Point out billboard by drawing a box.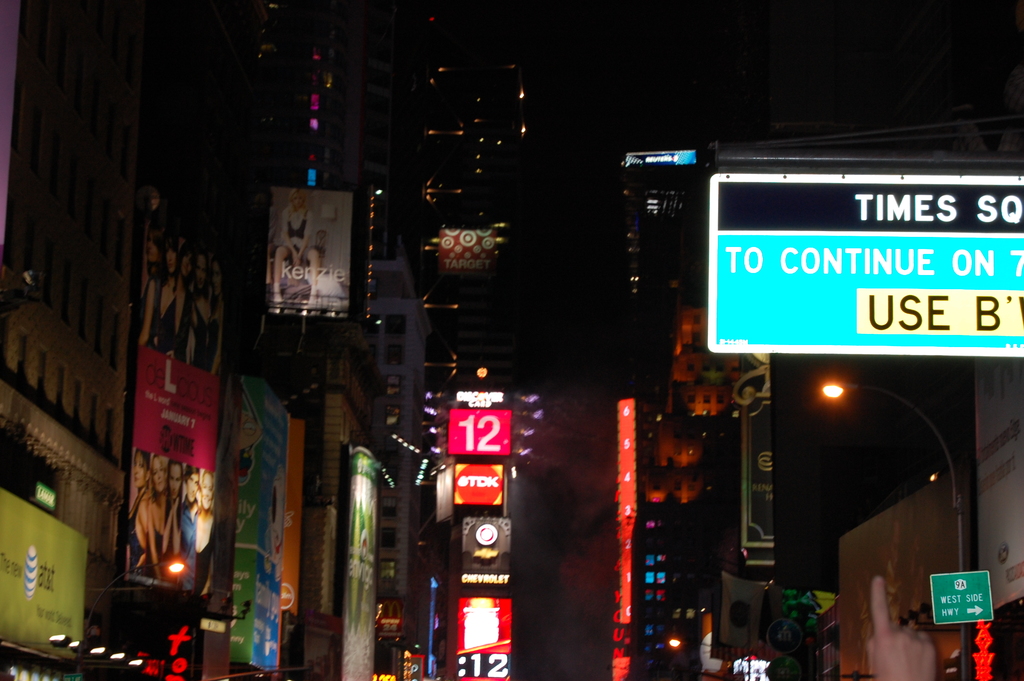
[337,452,381,669].
